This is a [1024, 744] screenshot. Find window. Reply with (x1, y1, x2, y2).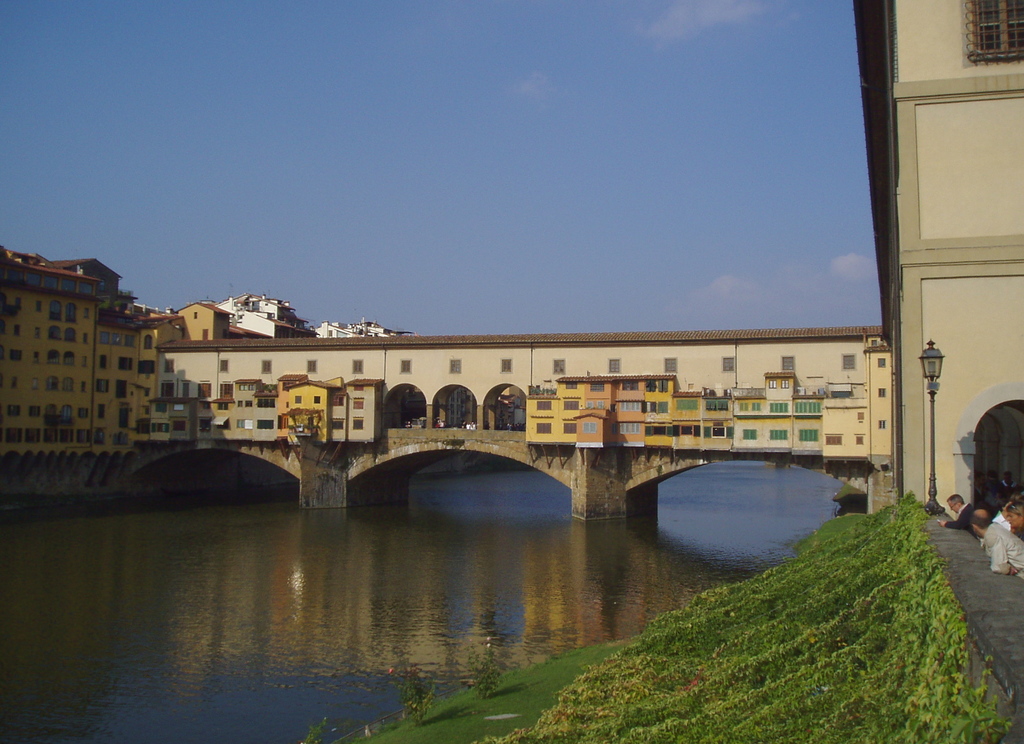
(330, 417, 342, 430).
